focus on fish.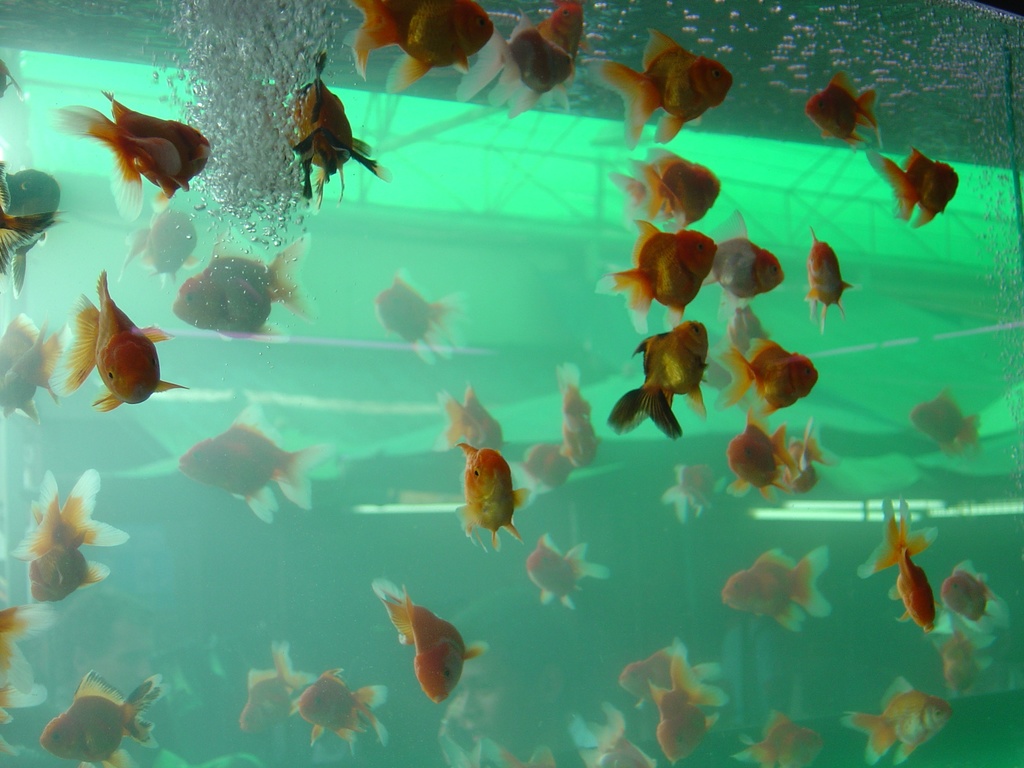
Focused at region(727, 404, 794, 502).
